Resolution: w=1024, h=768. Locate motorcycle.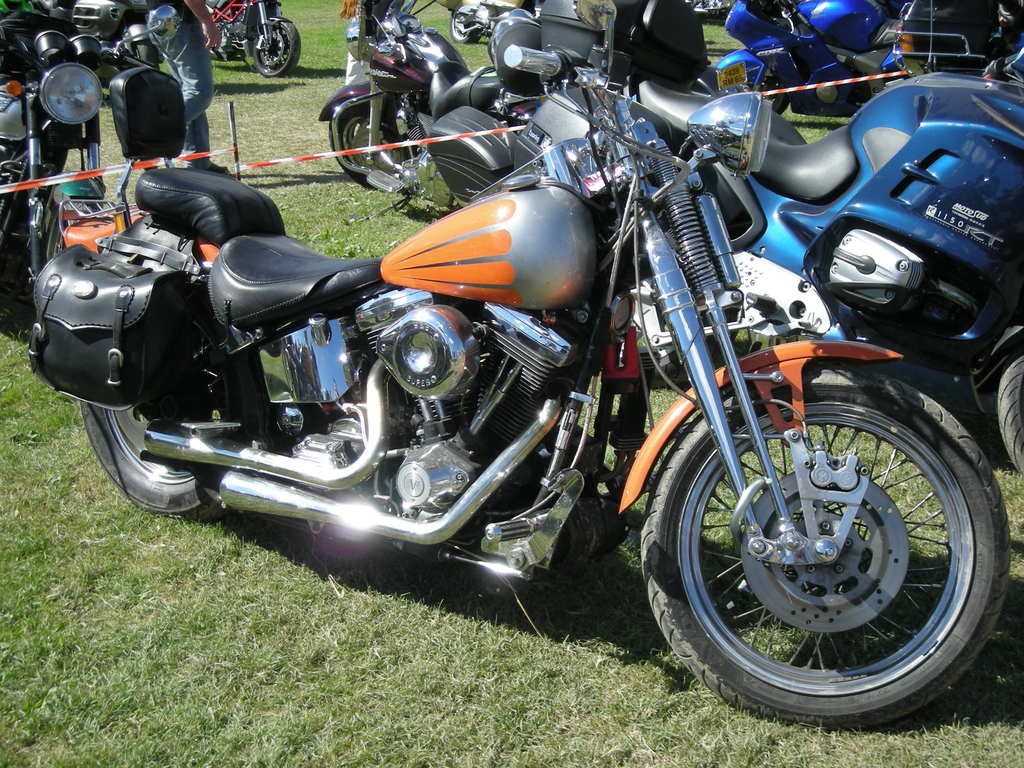
{"x1": 322, "y1": 7, "x2": 540, "y2": 209}.
